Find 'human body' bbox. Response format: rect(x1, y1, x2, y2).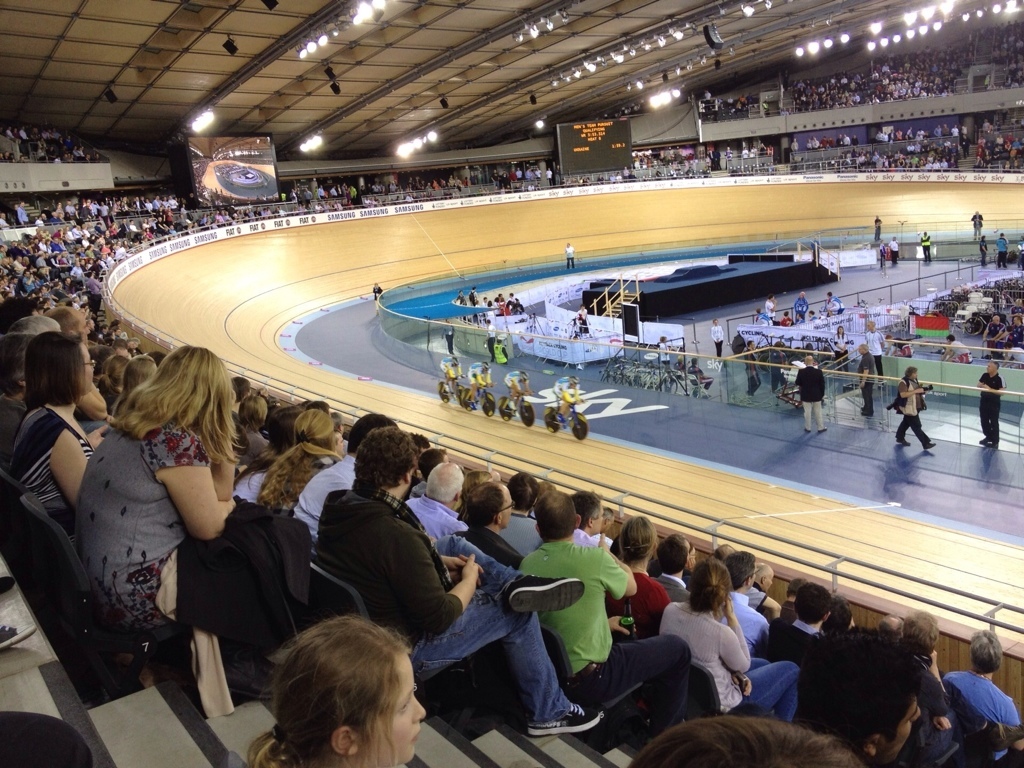
rect(307, 491, 600, 734).
